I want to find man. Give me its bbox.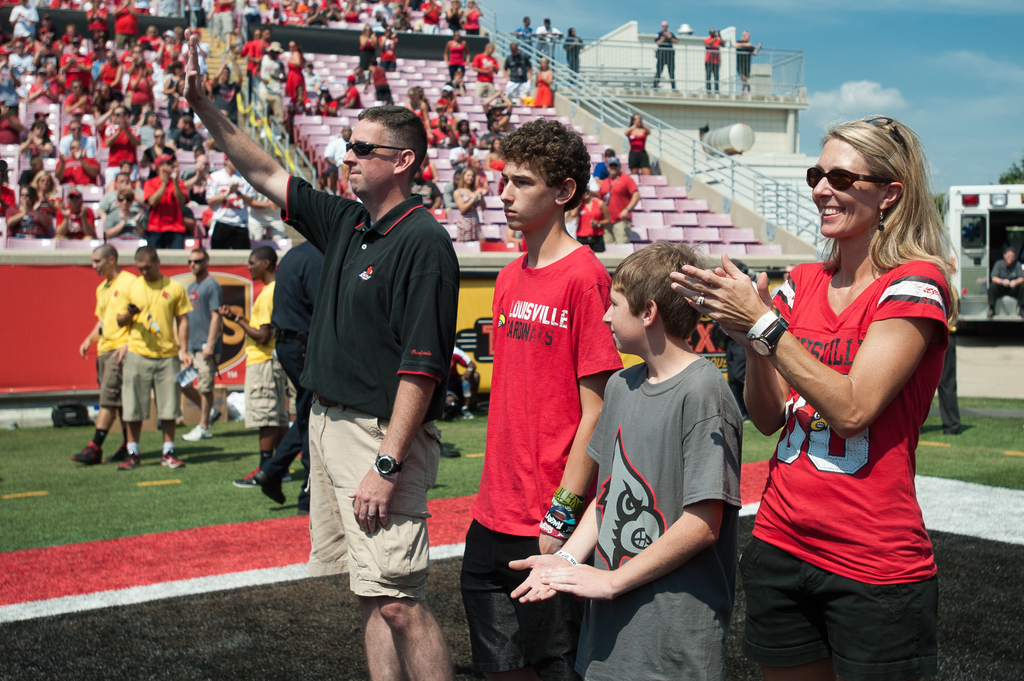
[x1=598, y1=155, x2=640, y2=244].
